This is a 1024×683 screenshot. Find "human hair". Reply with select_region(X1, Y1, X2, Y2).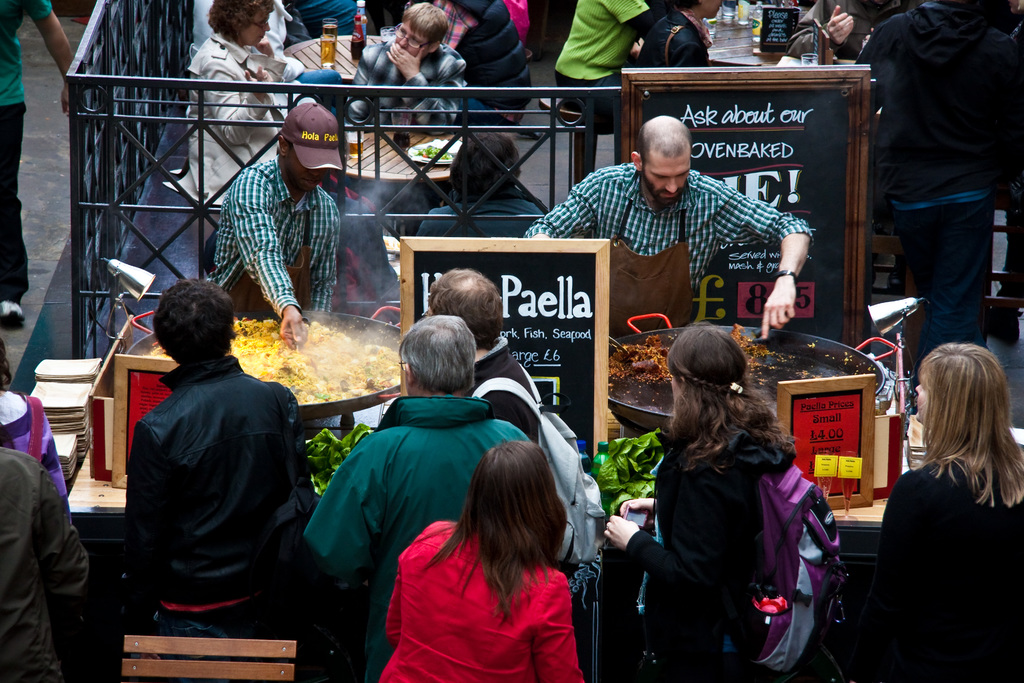
select_region(666, 322, 795, 473).
